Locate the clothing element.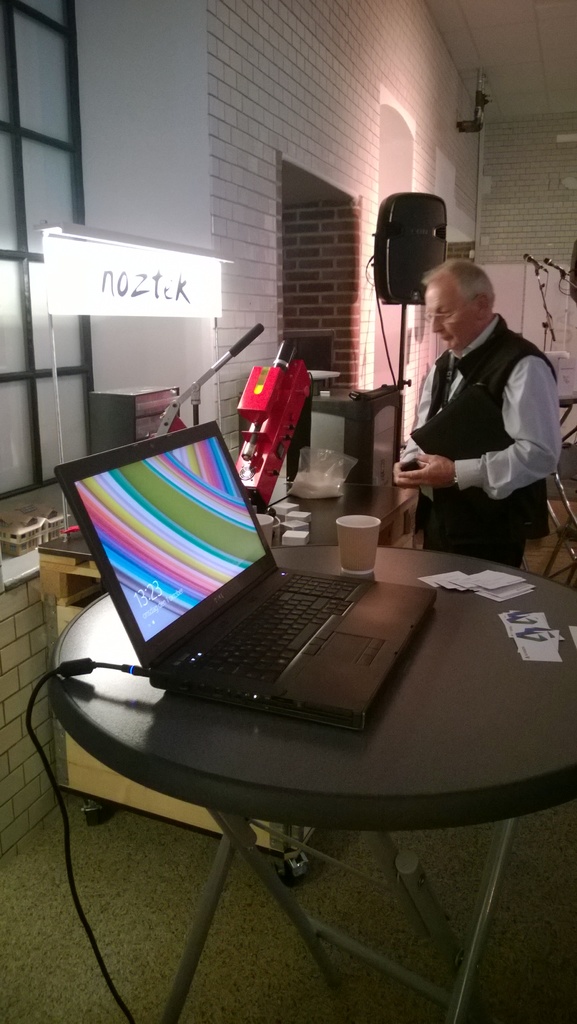
Element bbox: [x1=399, y1=312, x2=562, y2=571].
